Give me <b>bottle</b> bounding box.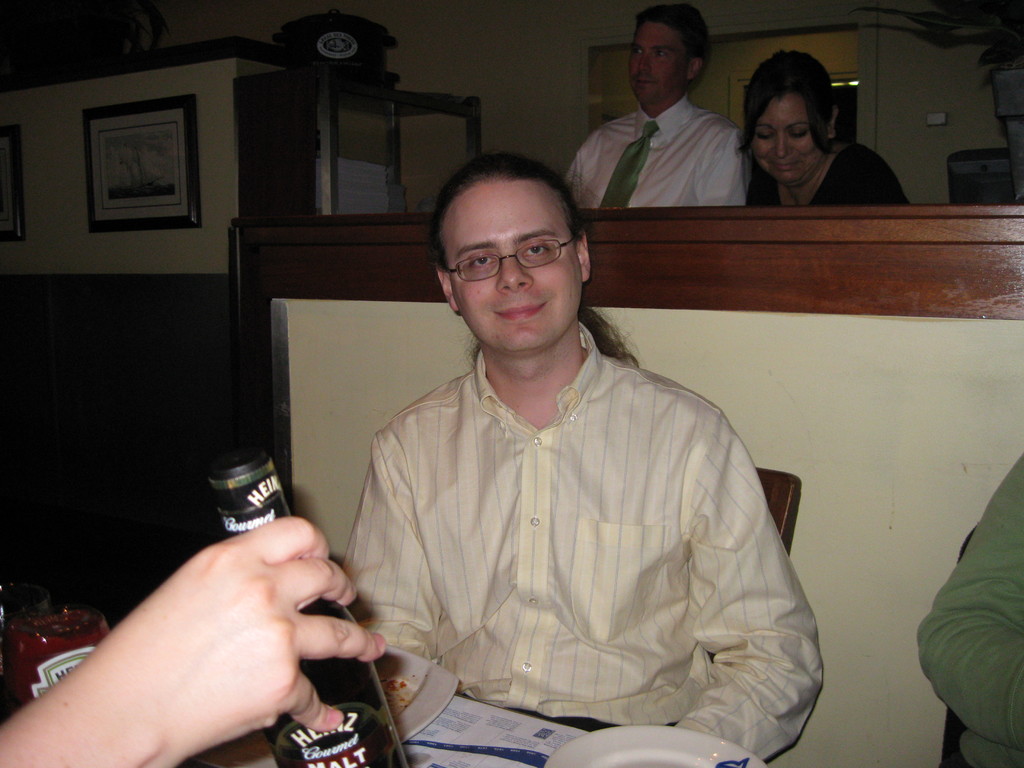
(211,439,408,767).
